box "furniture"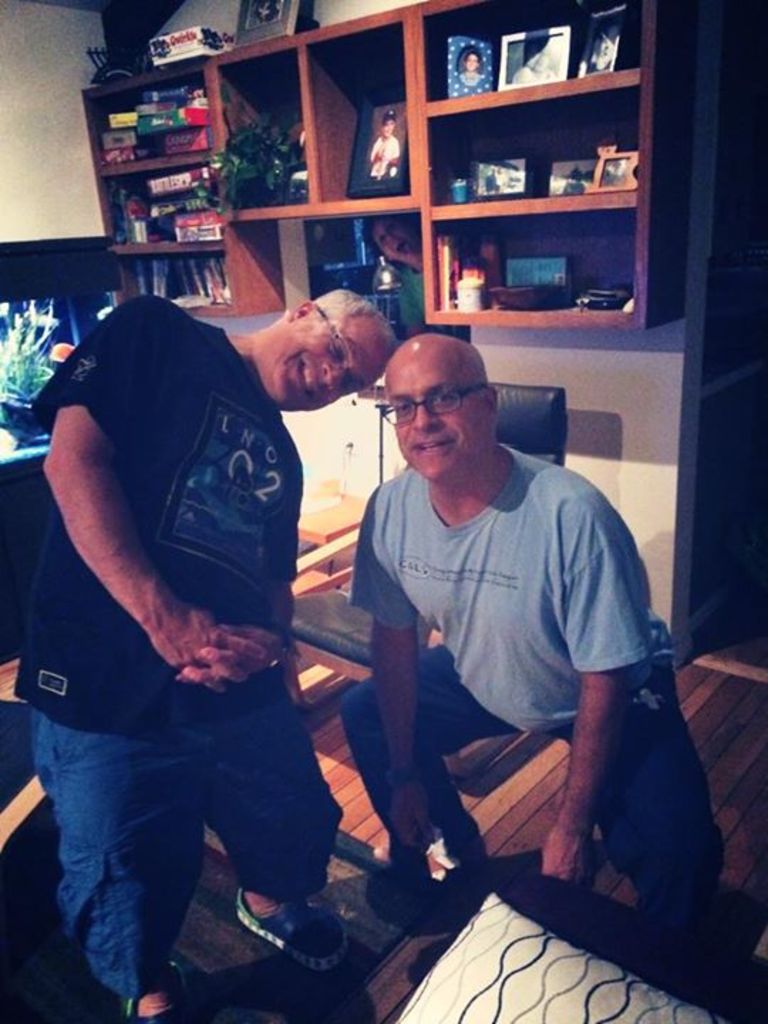
Rect(489, 381, 567, 474)
